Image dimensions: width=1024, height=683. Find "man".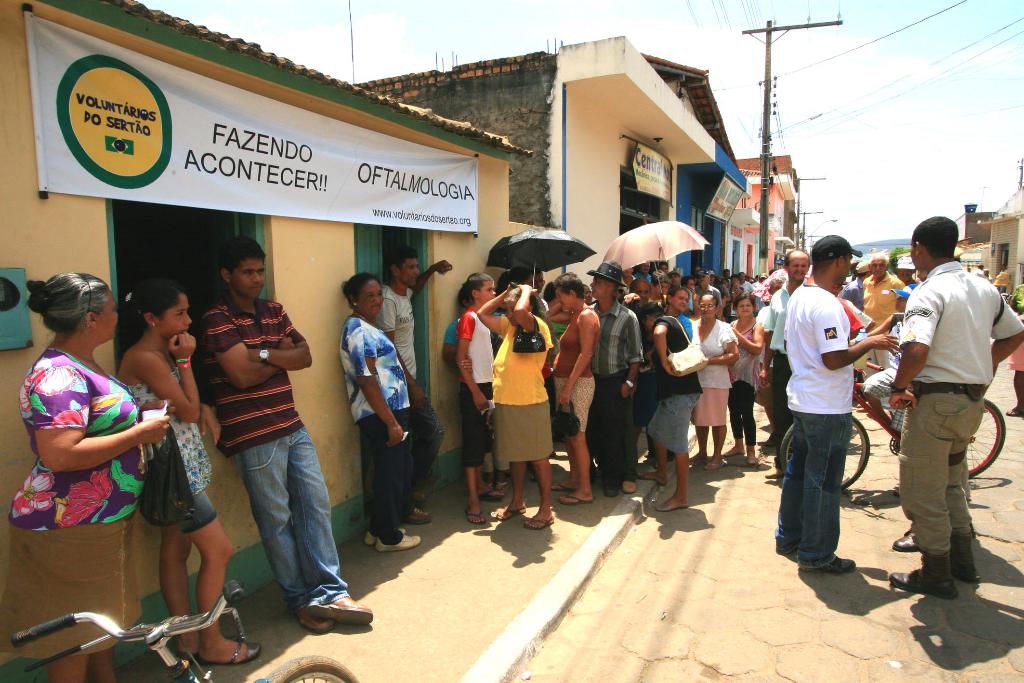
x1=783 y1=231 x2=892 y2=575.
